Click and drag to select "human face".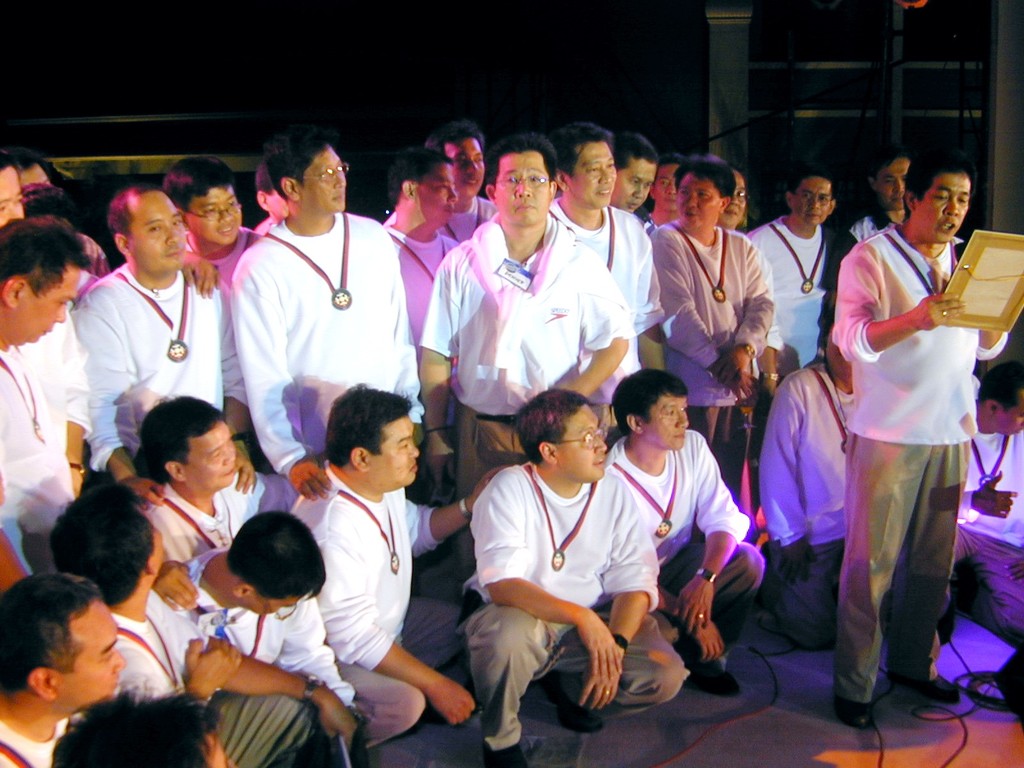
Selection: region(875, 159, 912, 204).
